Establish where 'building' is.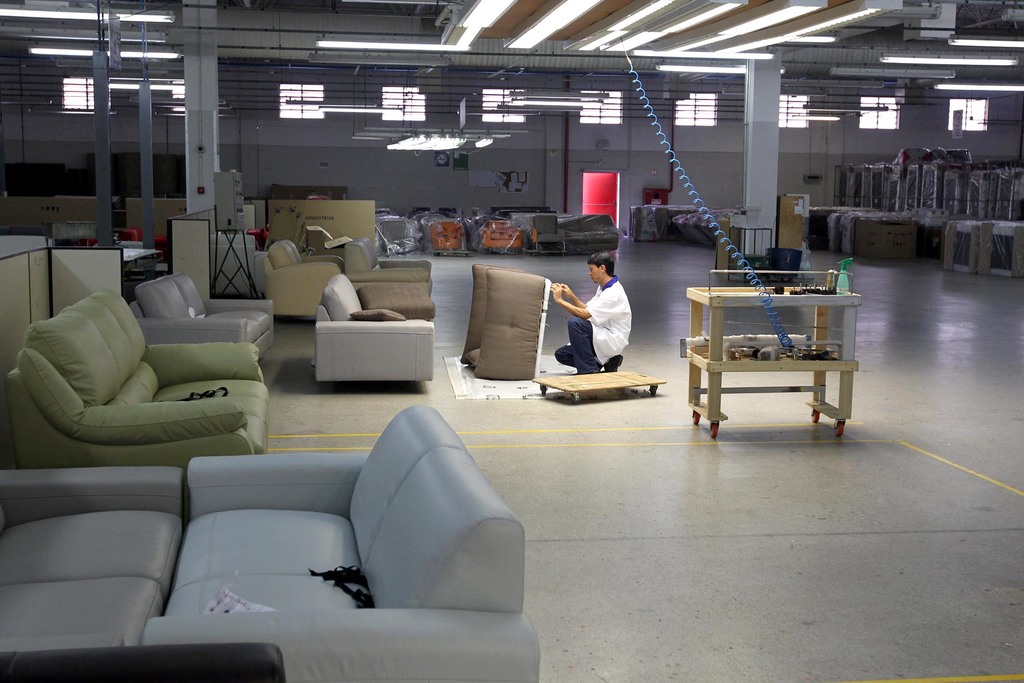
Established at (x1=0, y1=1, x2=1023, y2=682).
